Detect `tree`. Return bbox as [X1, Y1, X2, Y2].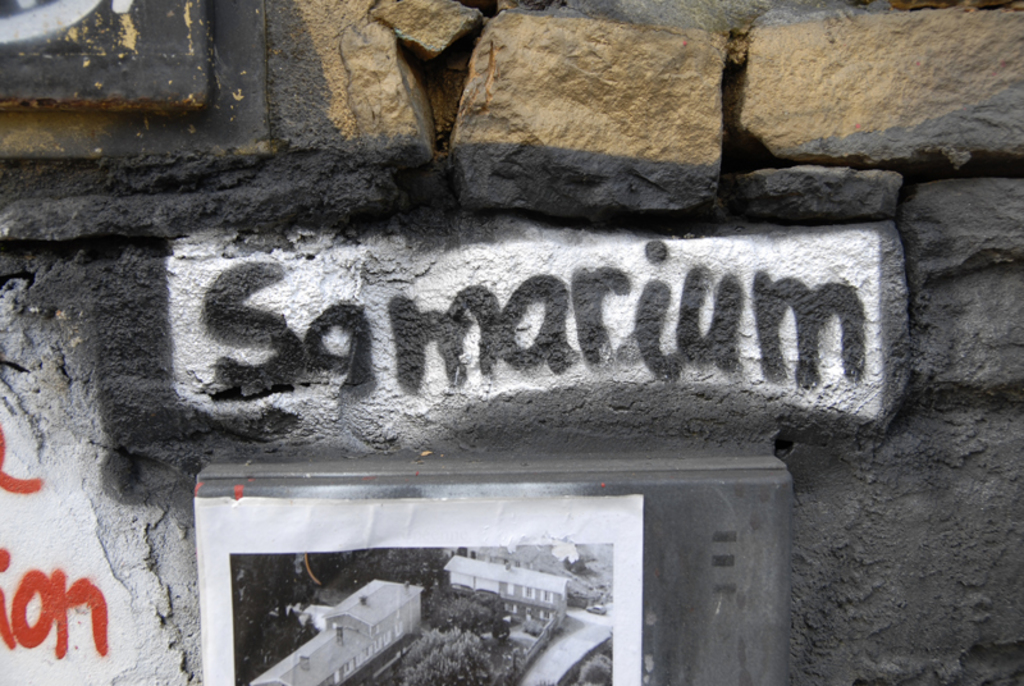
[398, 628, 494, 685].
